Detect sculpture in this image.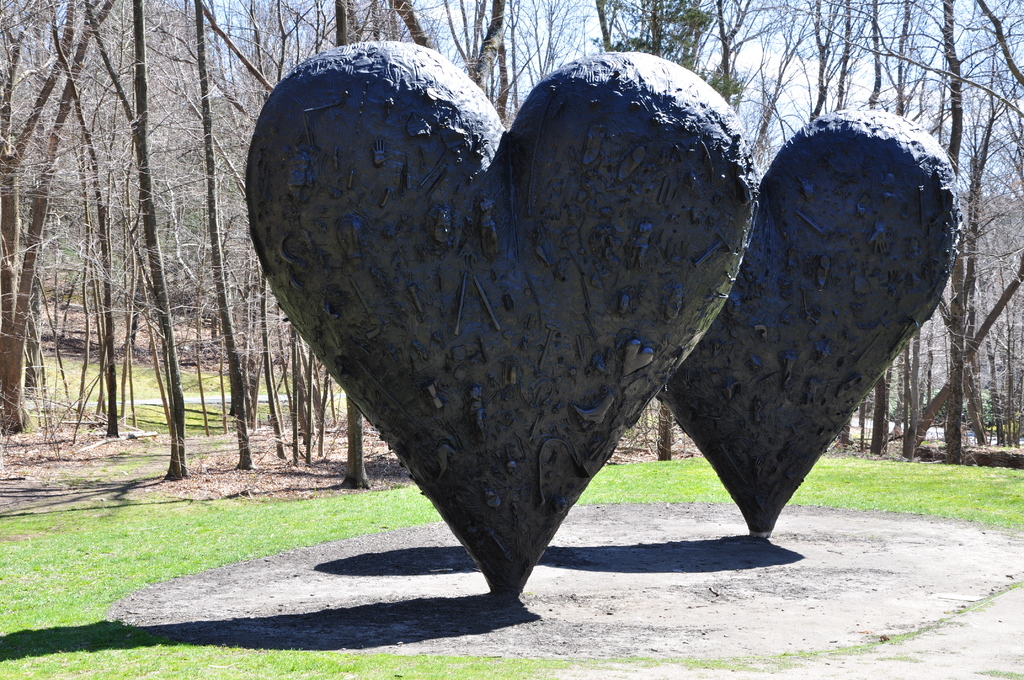
Detection: (227,31,777,606).
